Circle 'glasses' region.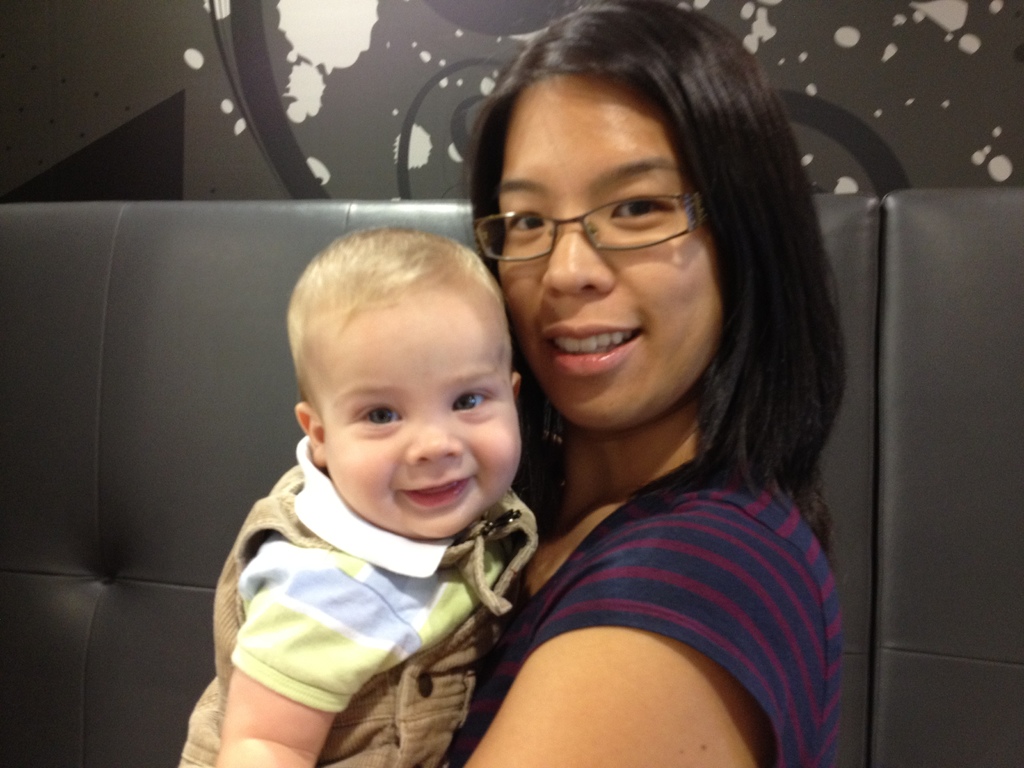
Region: box=[472, 191, 716, 264].
